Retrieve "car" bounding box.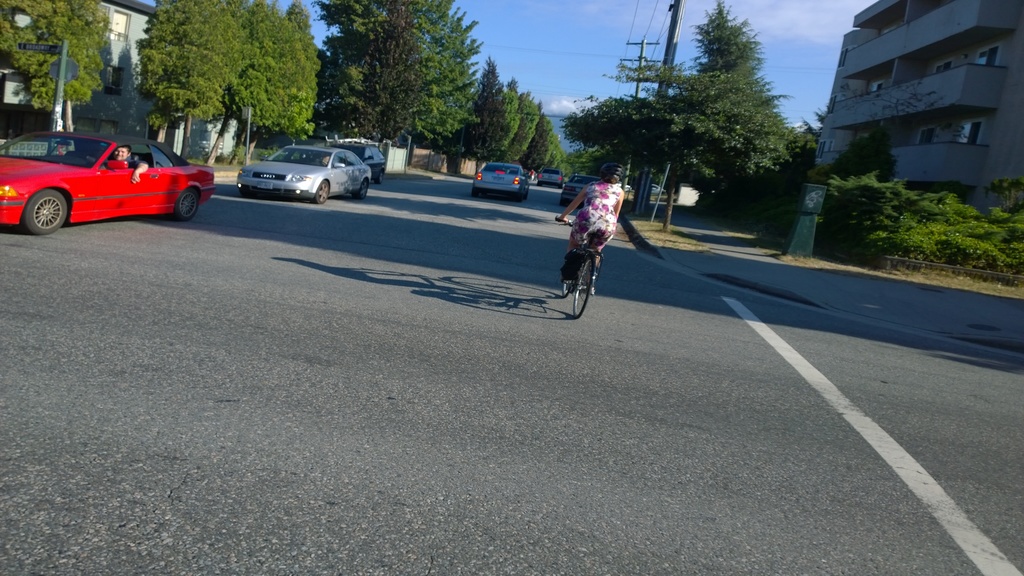
Bounding box: crop(237, 145, 372, 200).
